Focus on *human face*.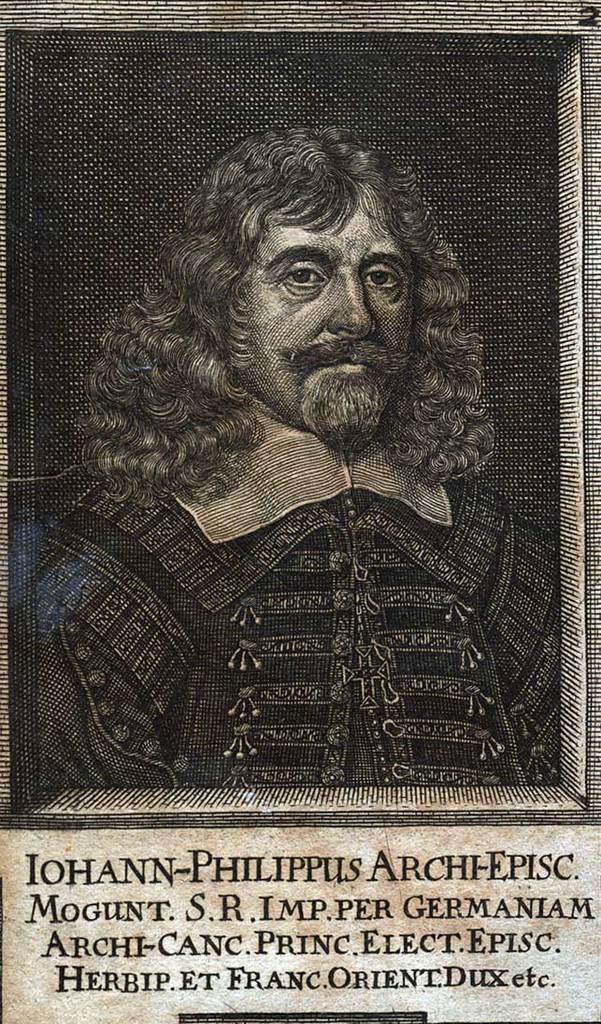
Focused at left=172, top=139, right=478, bottom=460.
